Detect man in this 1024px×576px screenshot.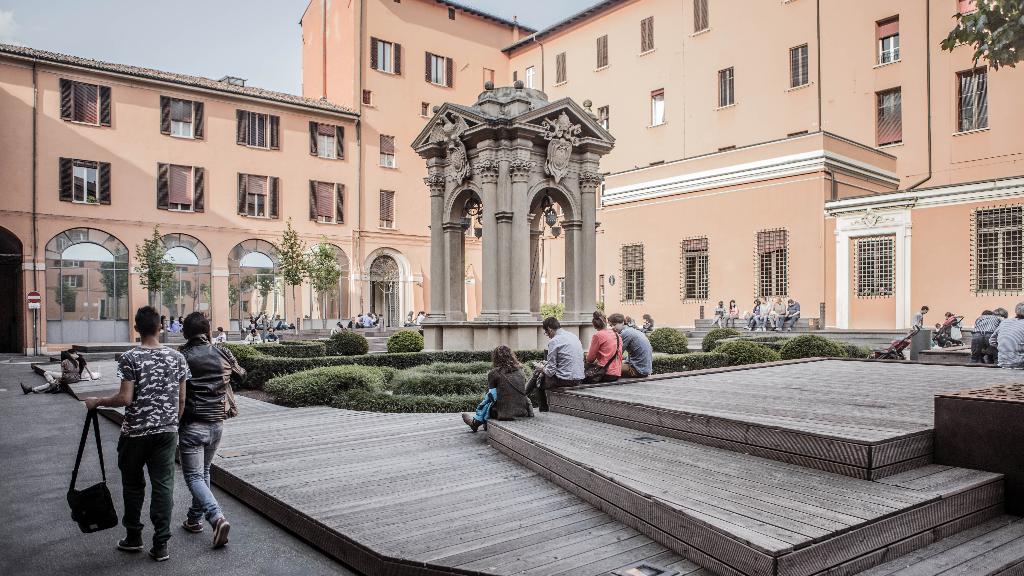
Detection: x1=86, y1=303, x2=195, y2=563.
